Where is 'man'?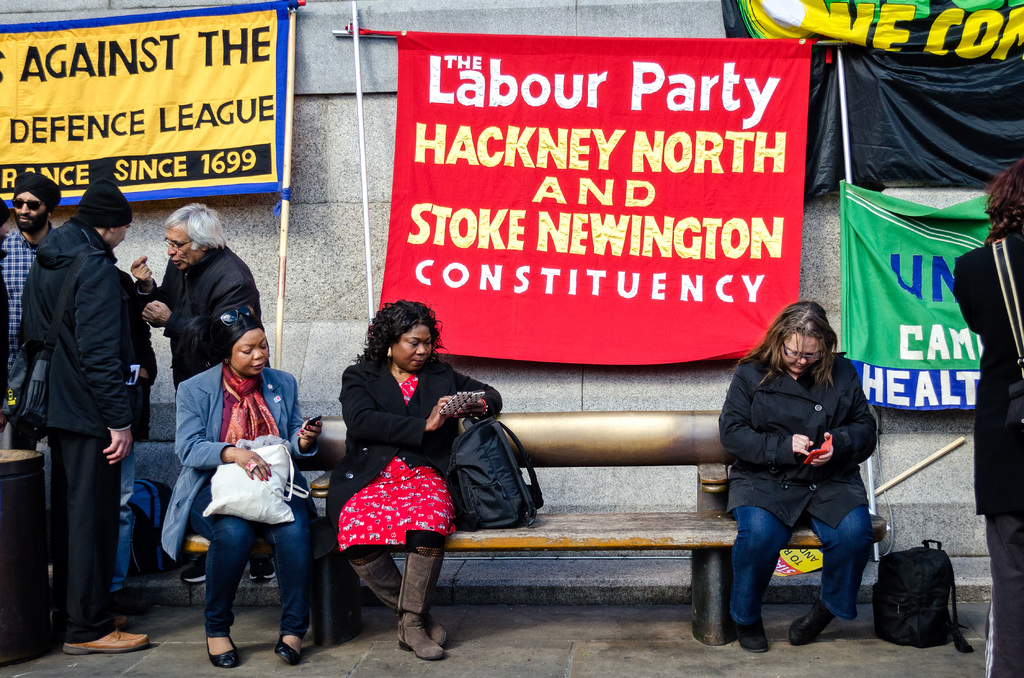
{"x1": 129, "y1": 198, "x2": 268, "y2": 588}.
